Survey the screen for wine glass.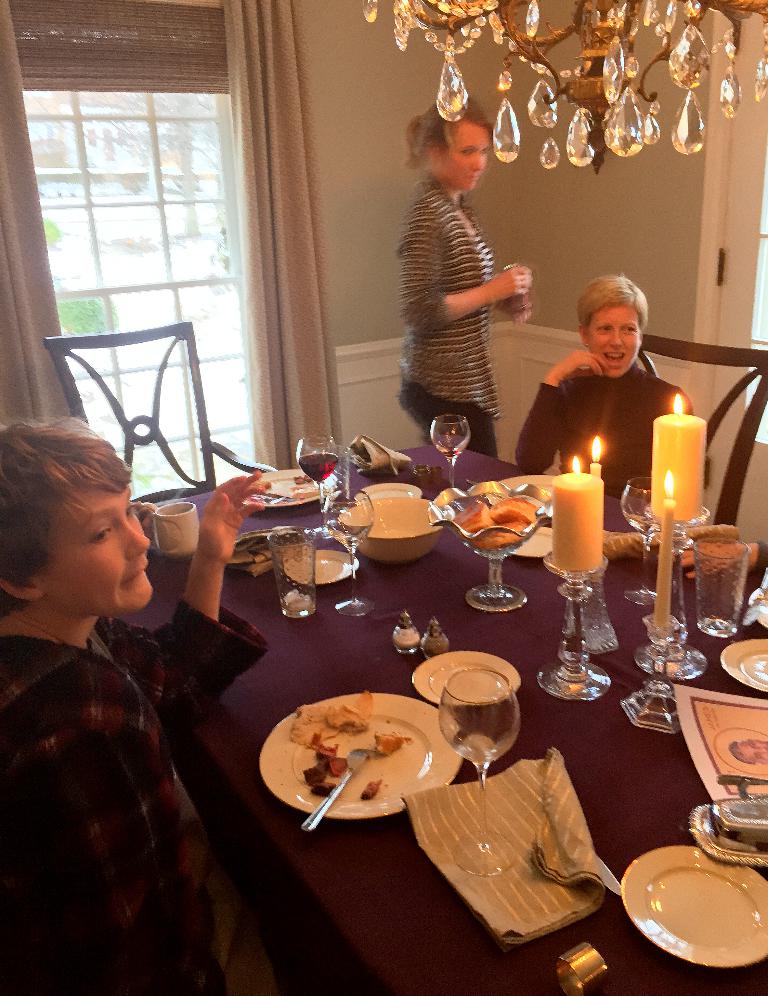
Survey found: bbox=[323, 488, 375, 619].
